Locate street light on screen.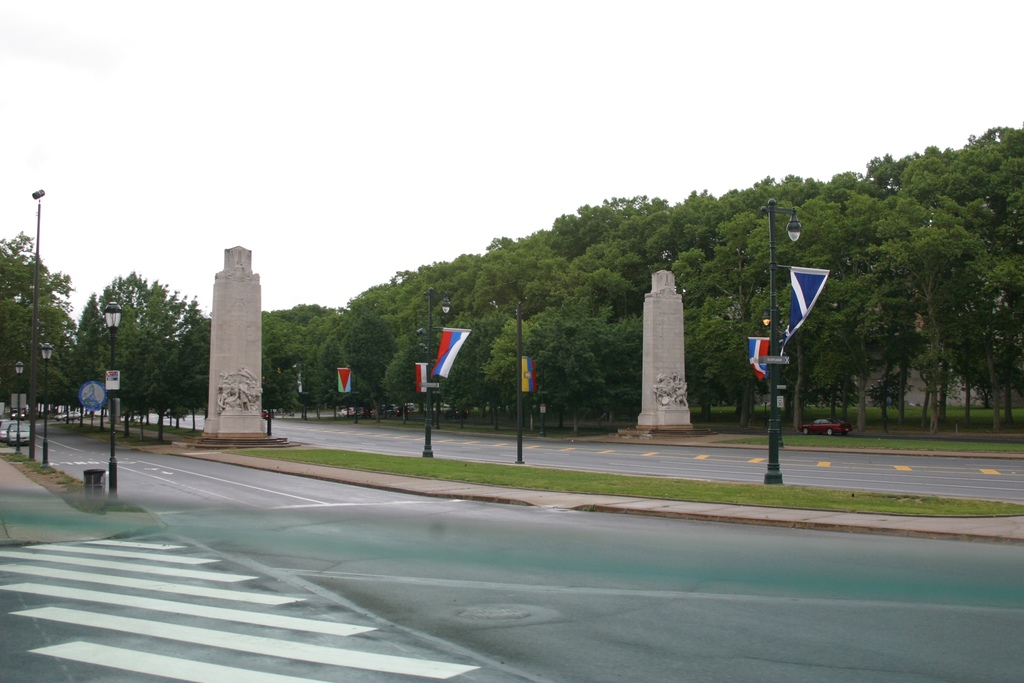
On screen at 411, 284, 454, 456.
